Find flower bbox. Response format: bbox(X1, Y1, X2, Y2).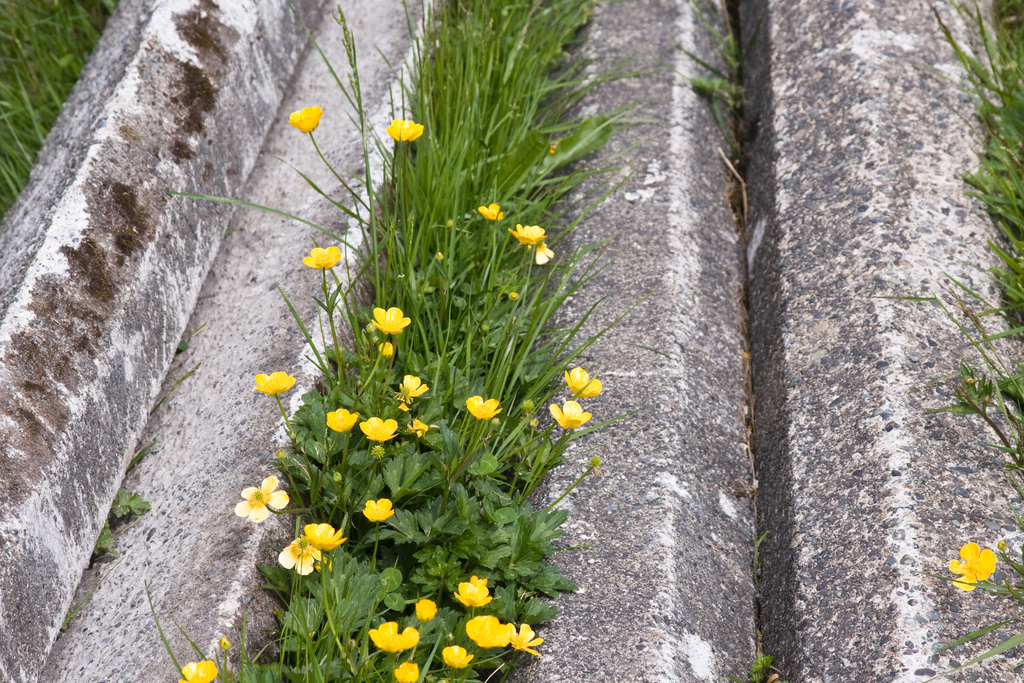
bbox(945, 539, 991, 588).
